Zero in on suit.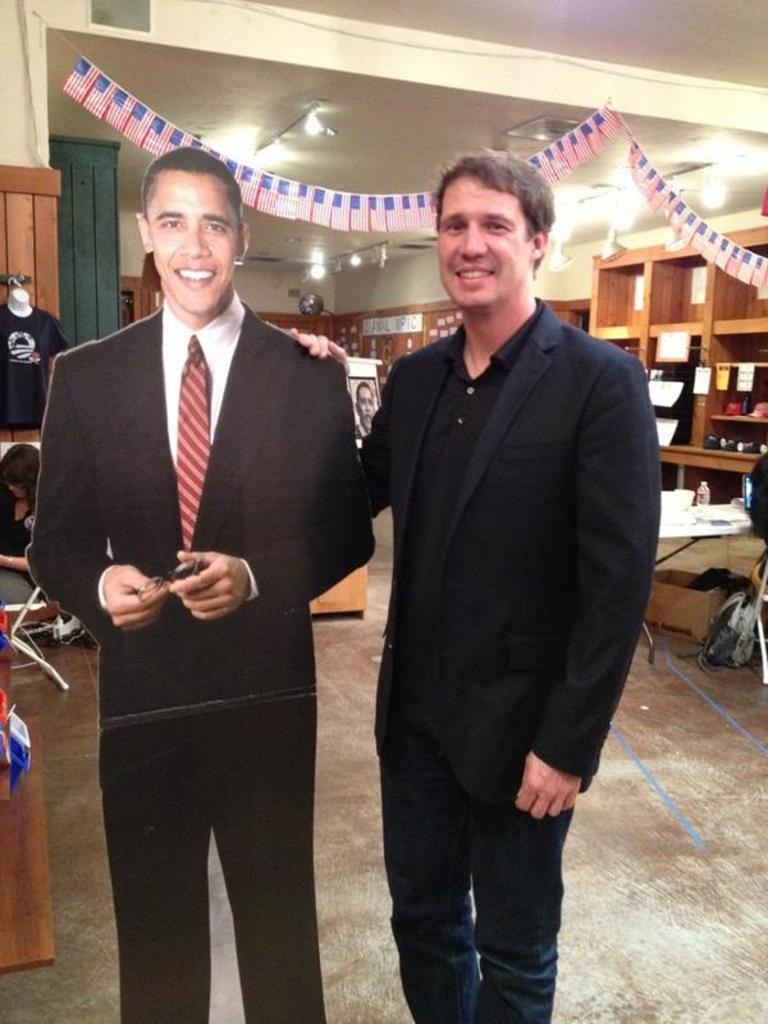
Zeroed in: bbox(360, 184, 663, 980).
